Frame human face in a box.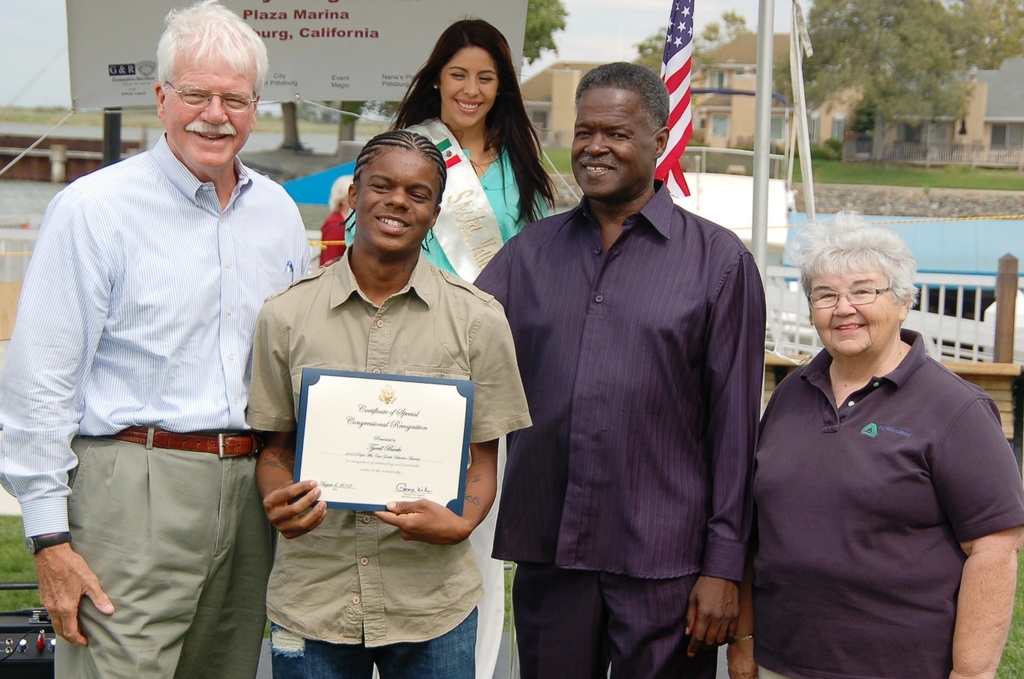
<box>164,44,256,161</box>.
